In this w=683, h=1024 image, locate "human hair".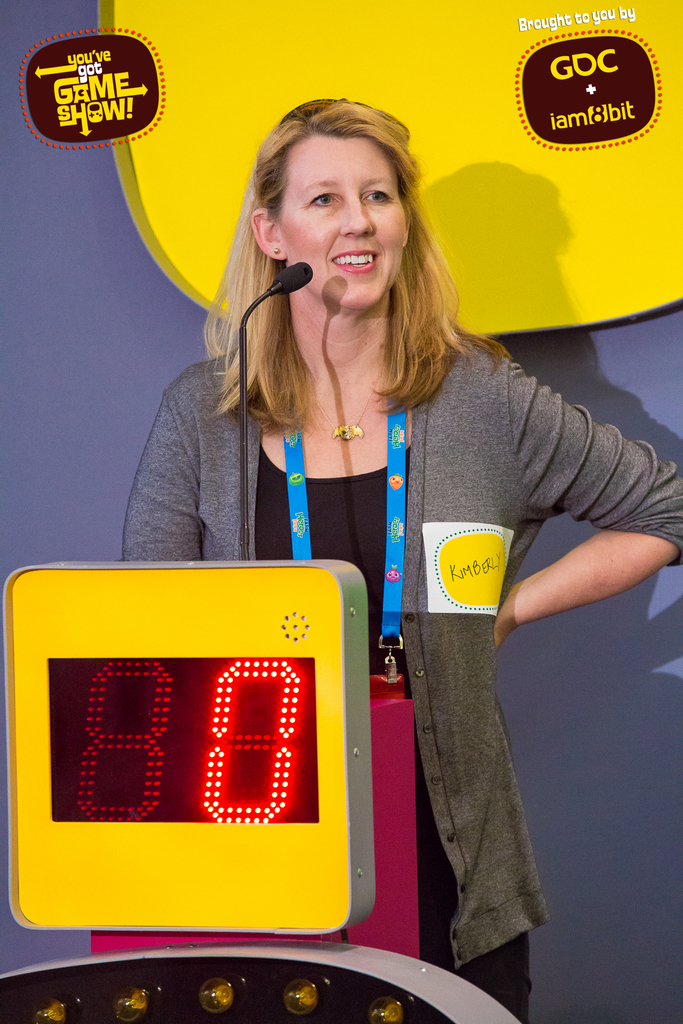
Bounding box: [220, 90, 463, 433].
